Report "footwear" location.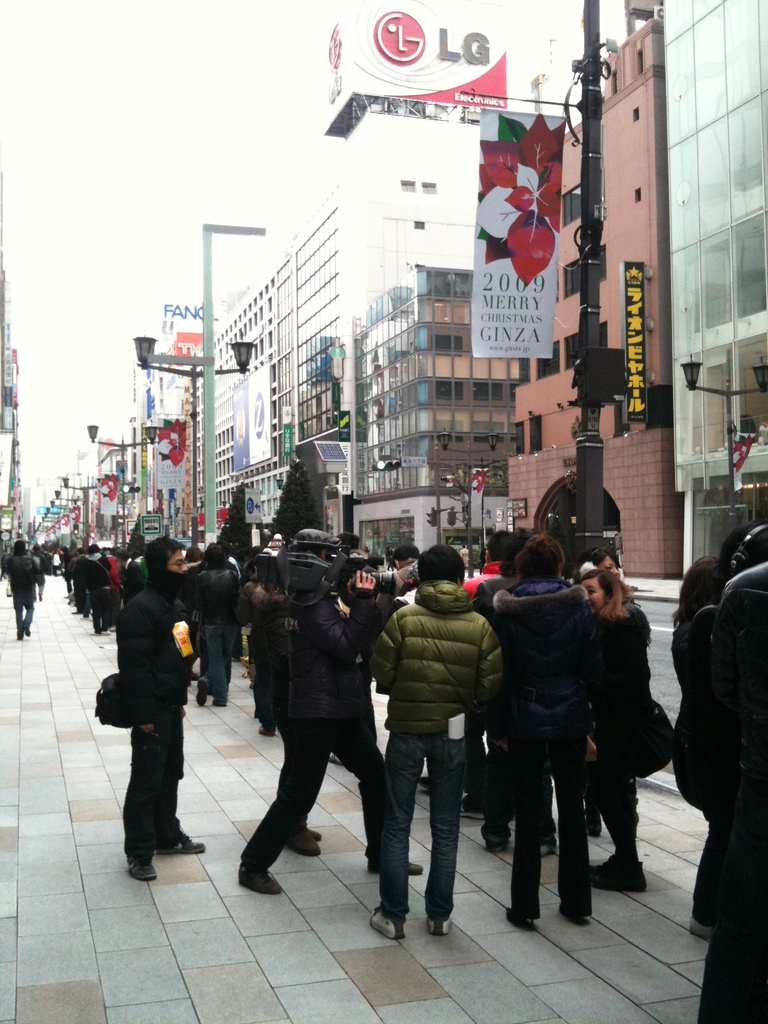
Report: BBox(464, 800, 511, 819).
